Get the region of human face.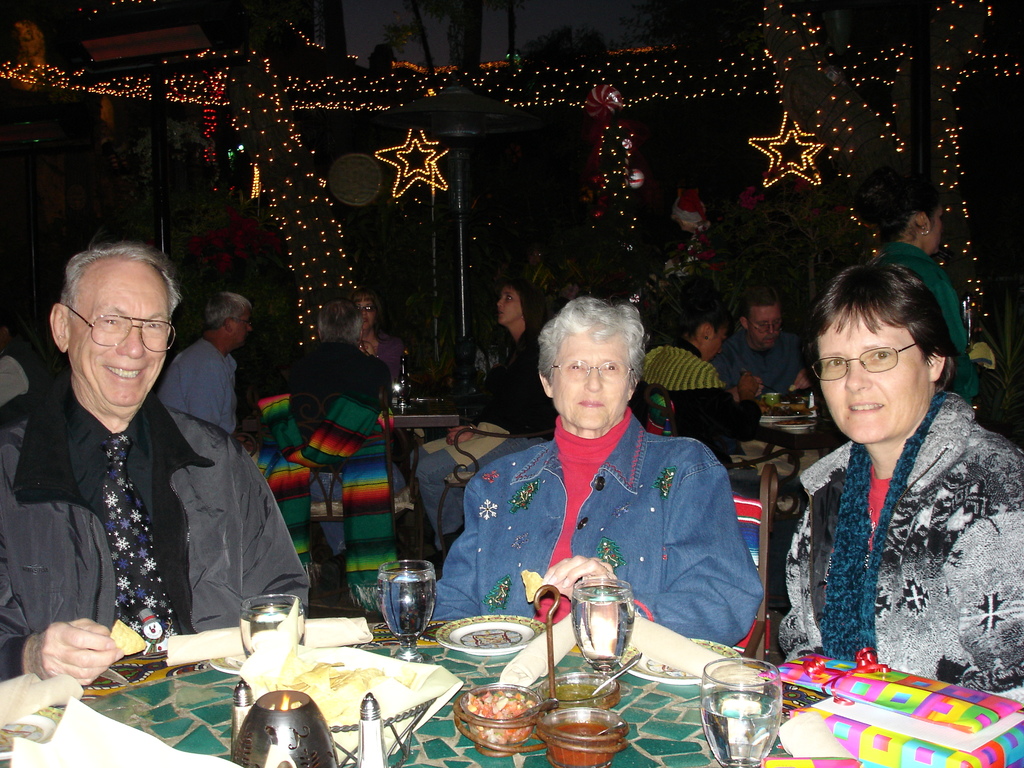
box=[486, 277, 522, 327].
